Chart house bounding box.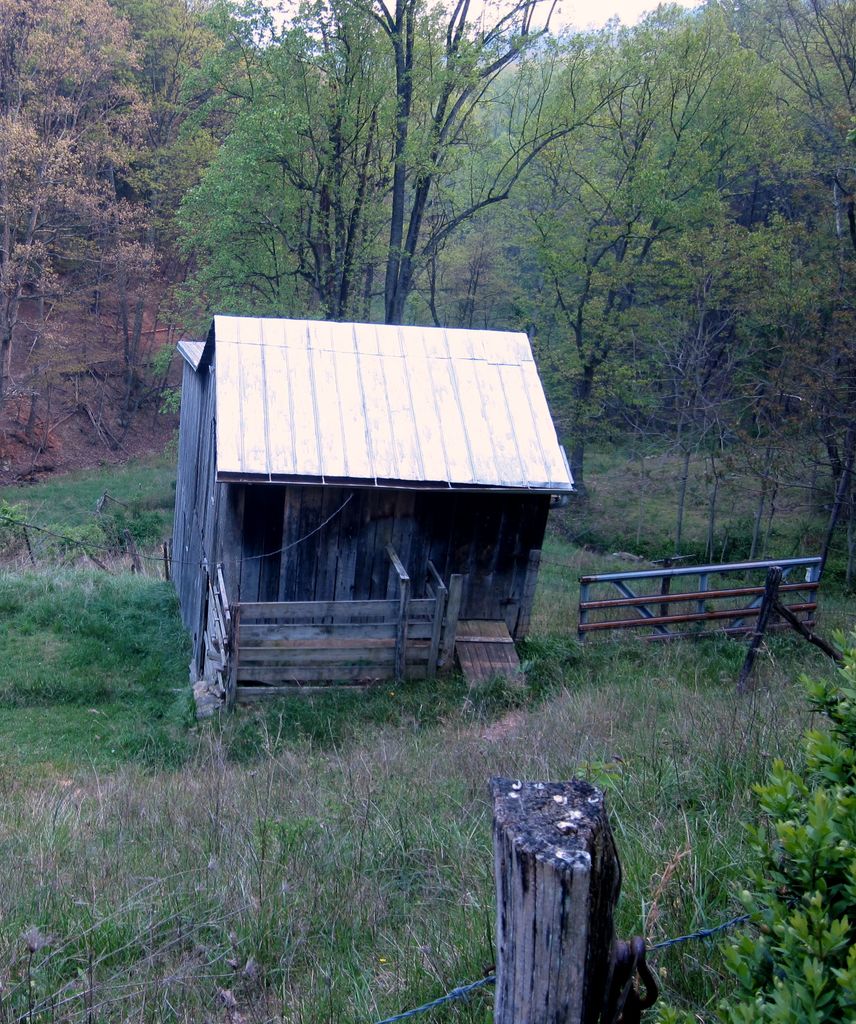
Charted: l=159, t=260, r=600, b=694.
